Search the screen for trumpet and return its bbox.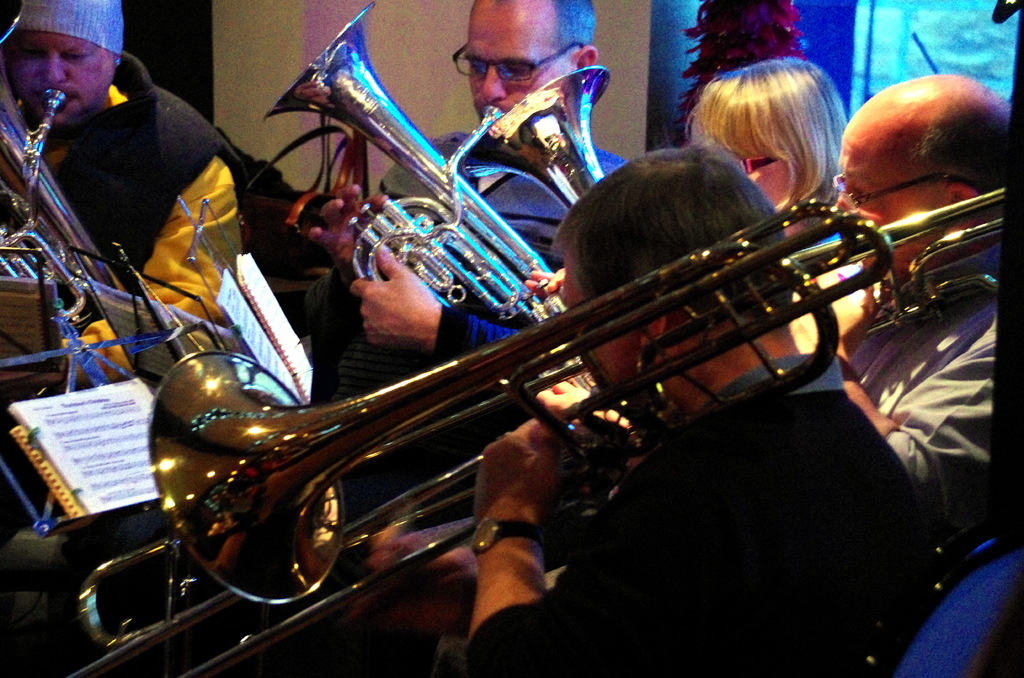
Found: l=250, t=19, r=611, b=344.
